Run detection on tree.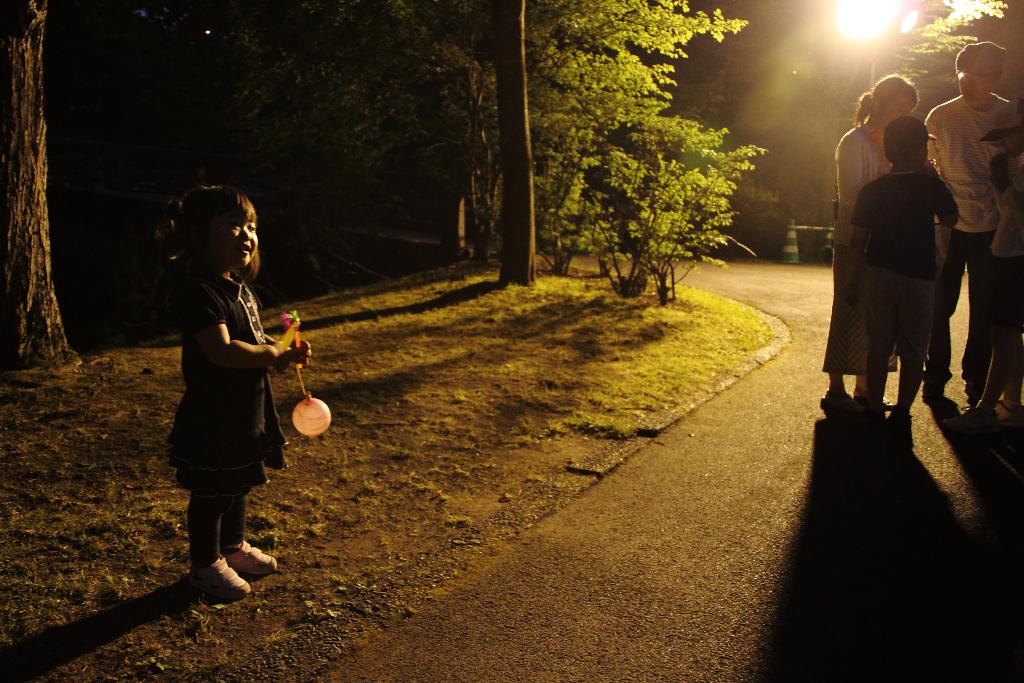
Result: x1=216 y1=0 x2=512 y2=269.
